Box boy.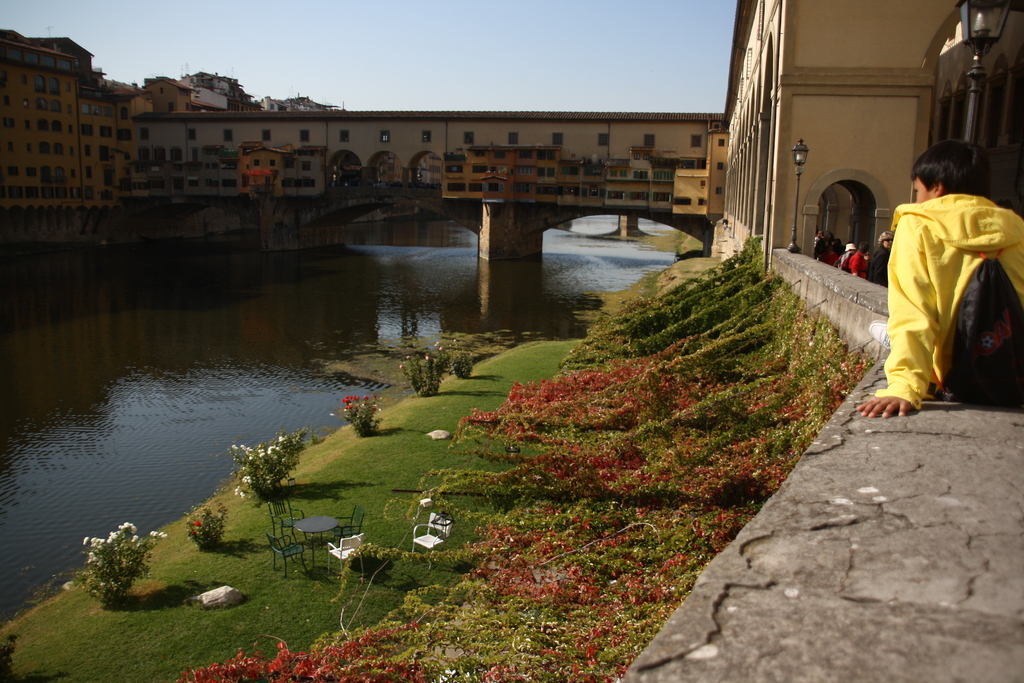
Rect(872, 126, 1007, 406).
